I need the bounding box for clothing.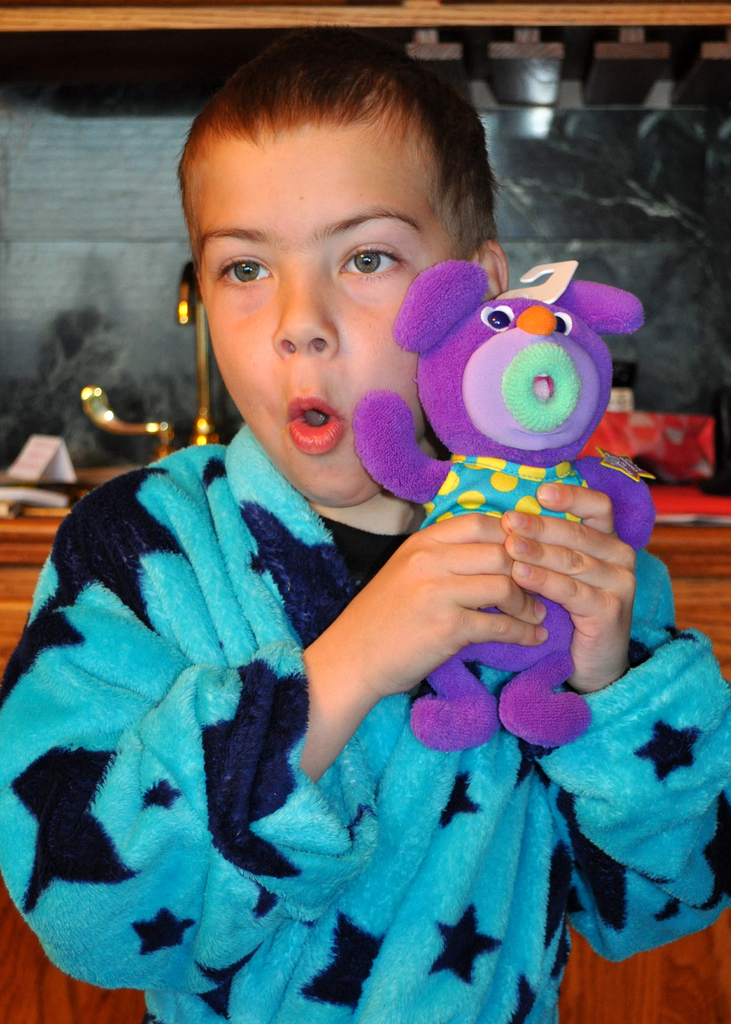
Here it is: <region>22, 298, 672, 1023</region>.
